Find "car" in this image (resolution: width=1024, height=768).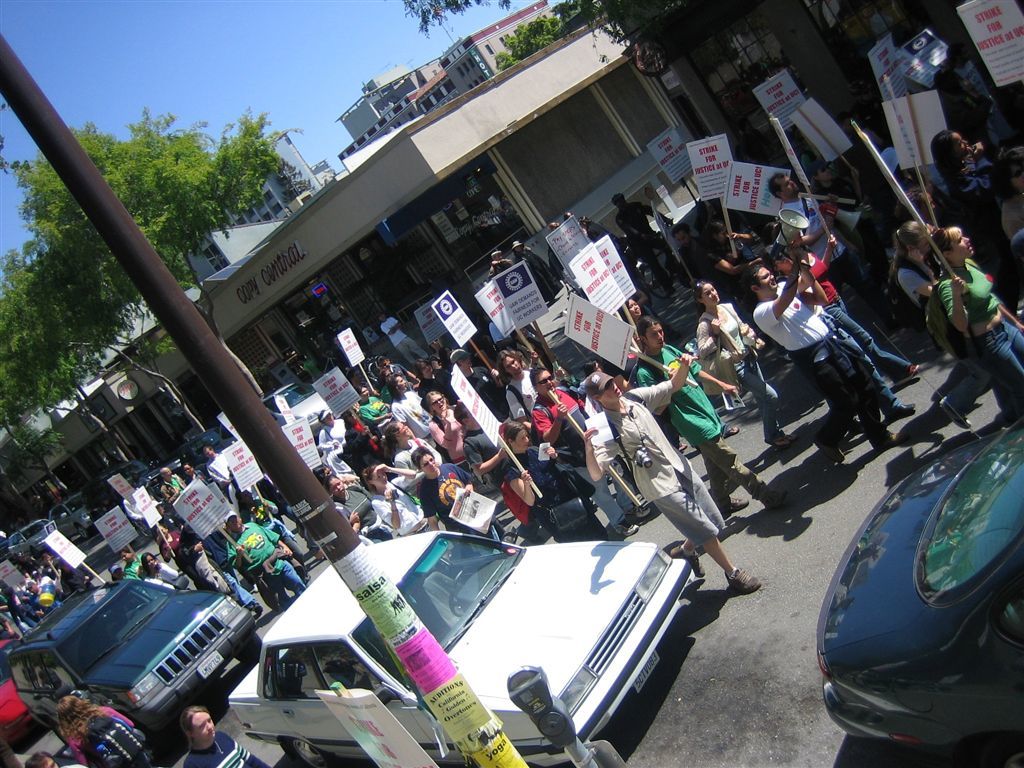
(260, 372, 339, 431).
